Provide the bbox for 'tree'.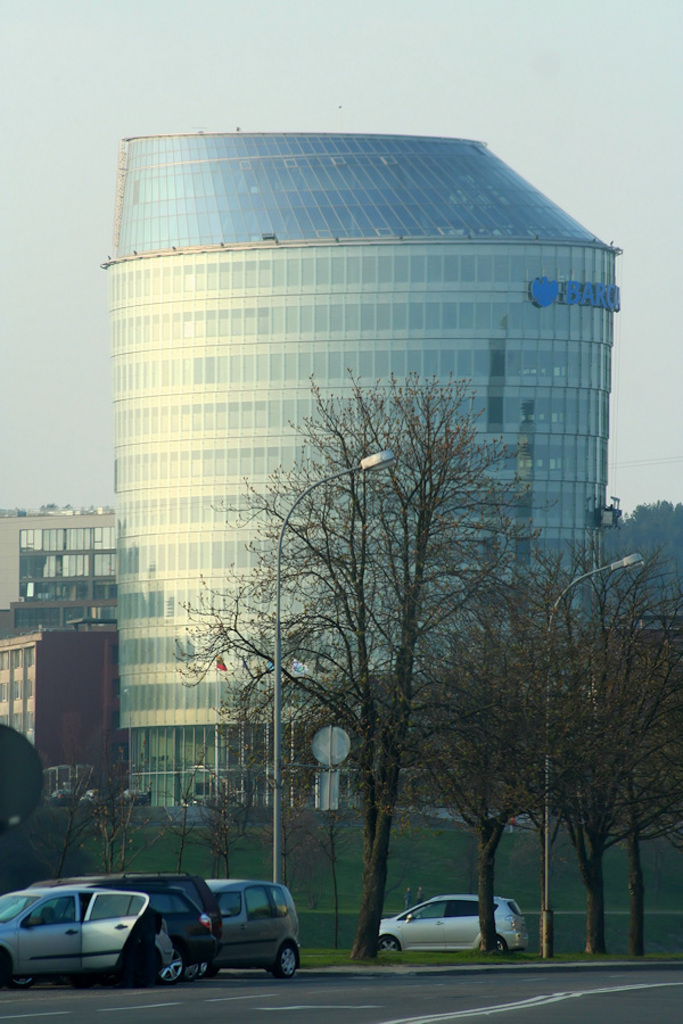
(x1=99, y1=738, x2=165, y2=876).
